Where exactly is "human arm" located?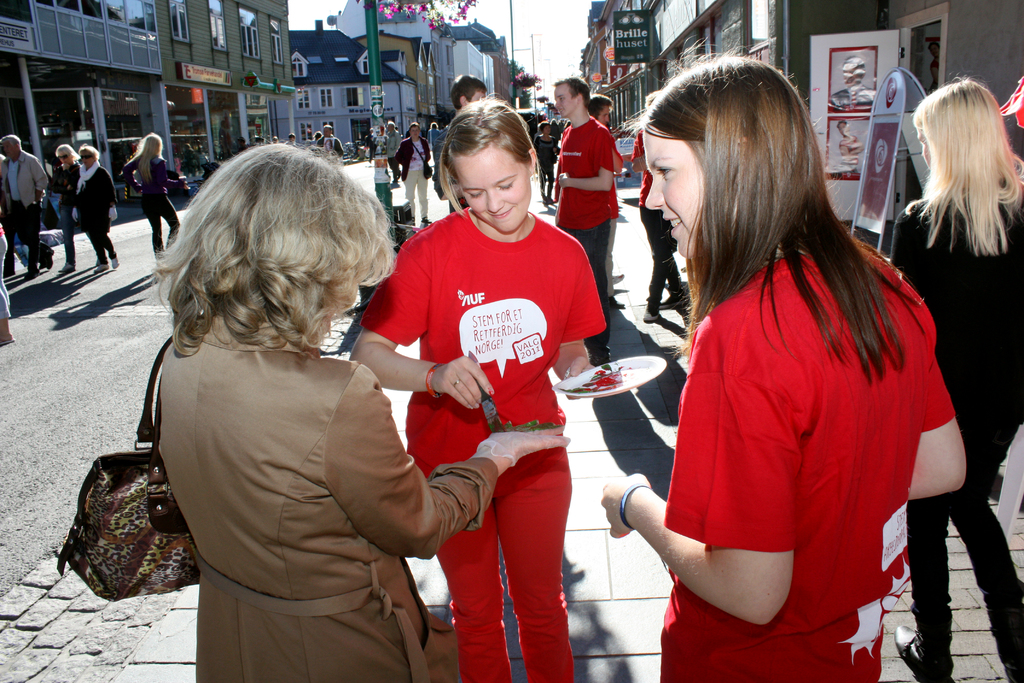
Its bounding box is crop(70, 201, 77, 226).
